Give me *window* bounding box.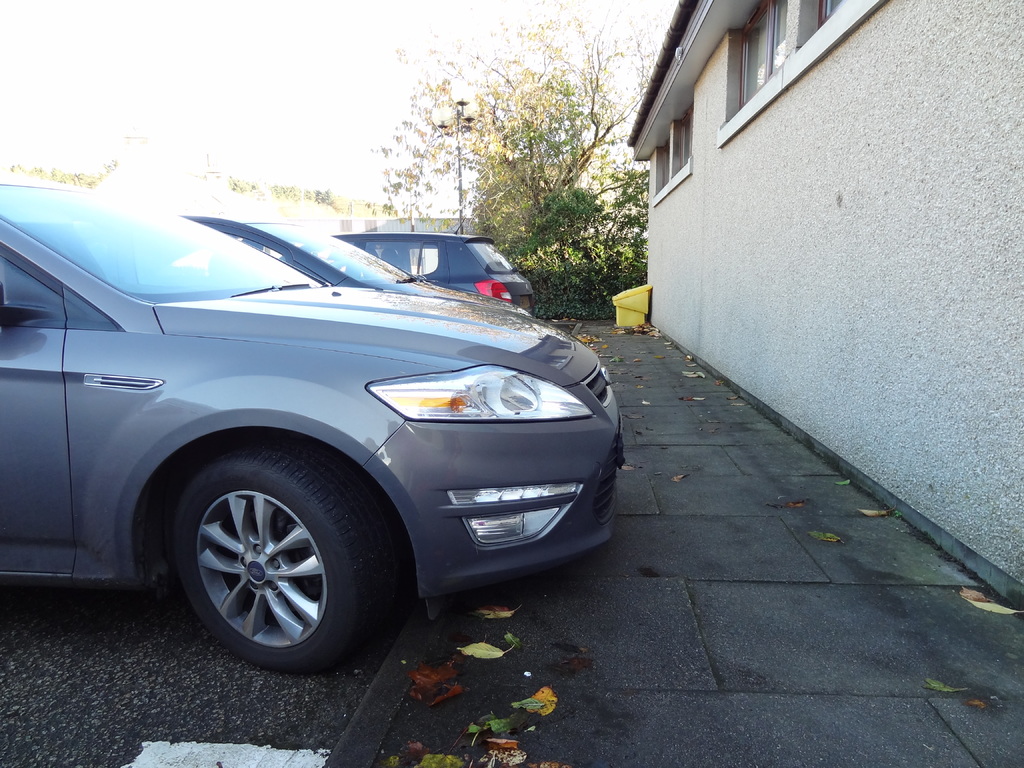
<region>653, 127, 673, 192</region>.
